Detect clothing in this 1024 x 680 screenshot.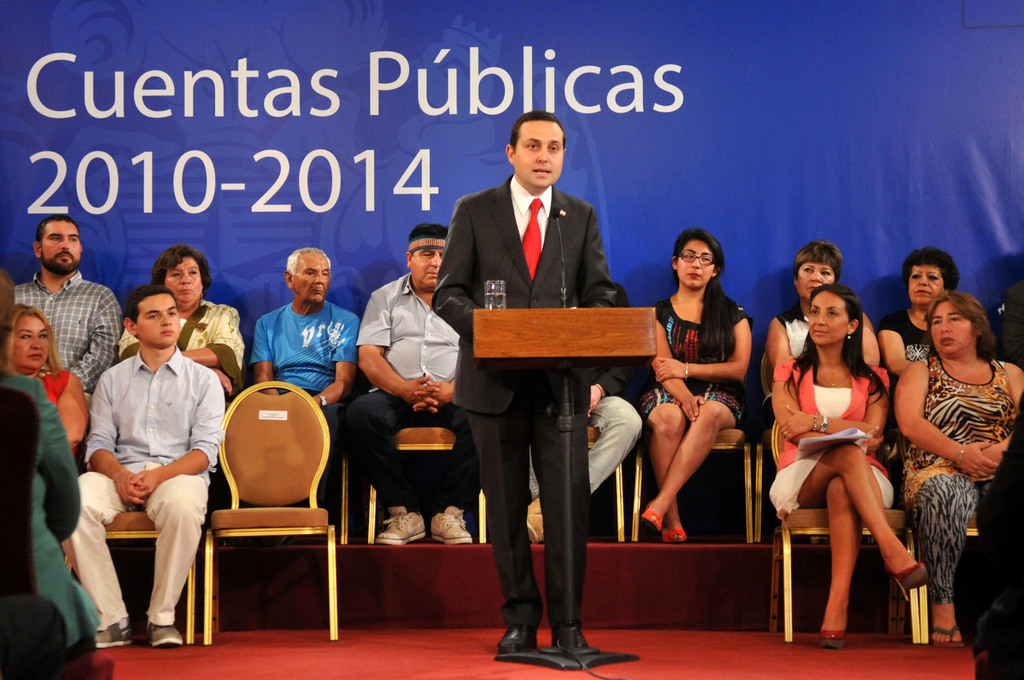
Detection: bbox=(418, 188, 629, 621).
